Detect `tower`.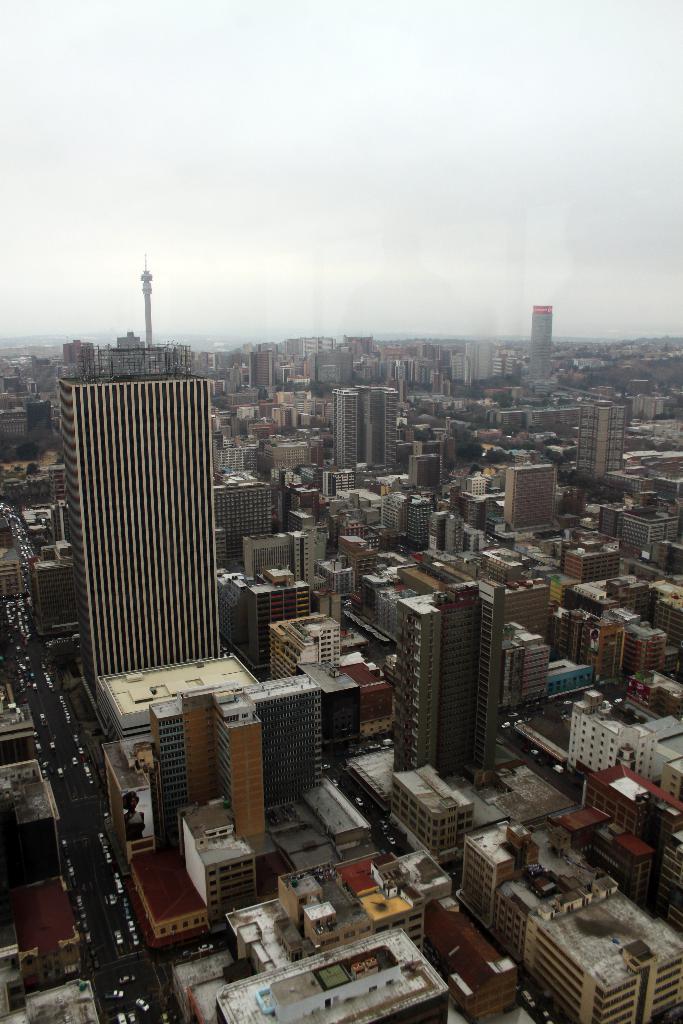
Detected at box(42, 330, 229, 749).
